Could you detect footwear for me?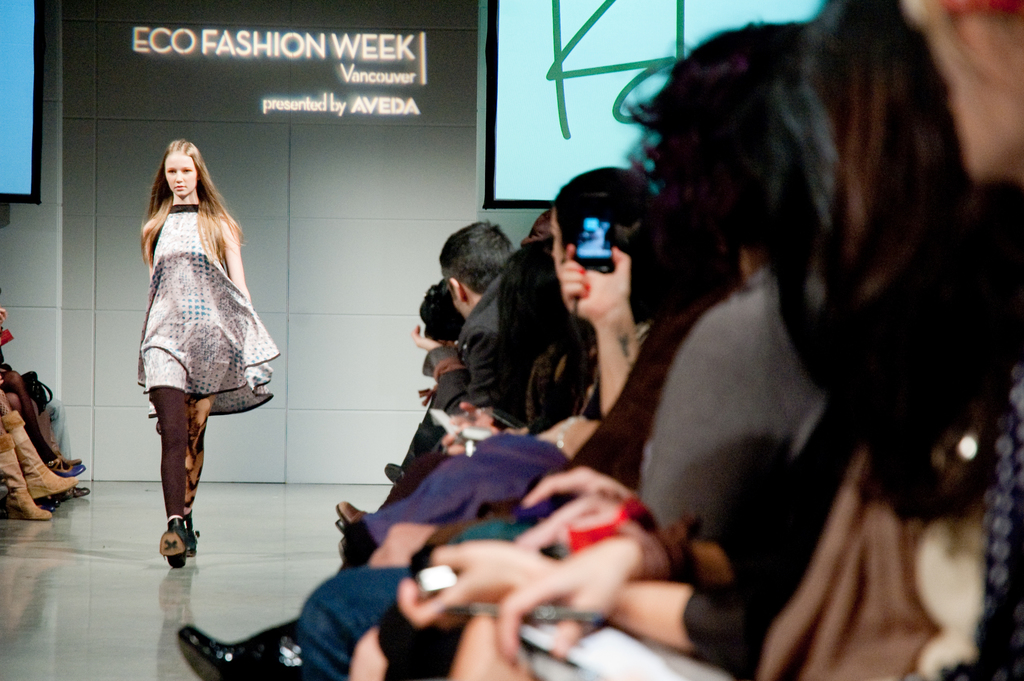
Detection result: left=0, top=429, right=50, bottom=520.
